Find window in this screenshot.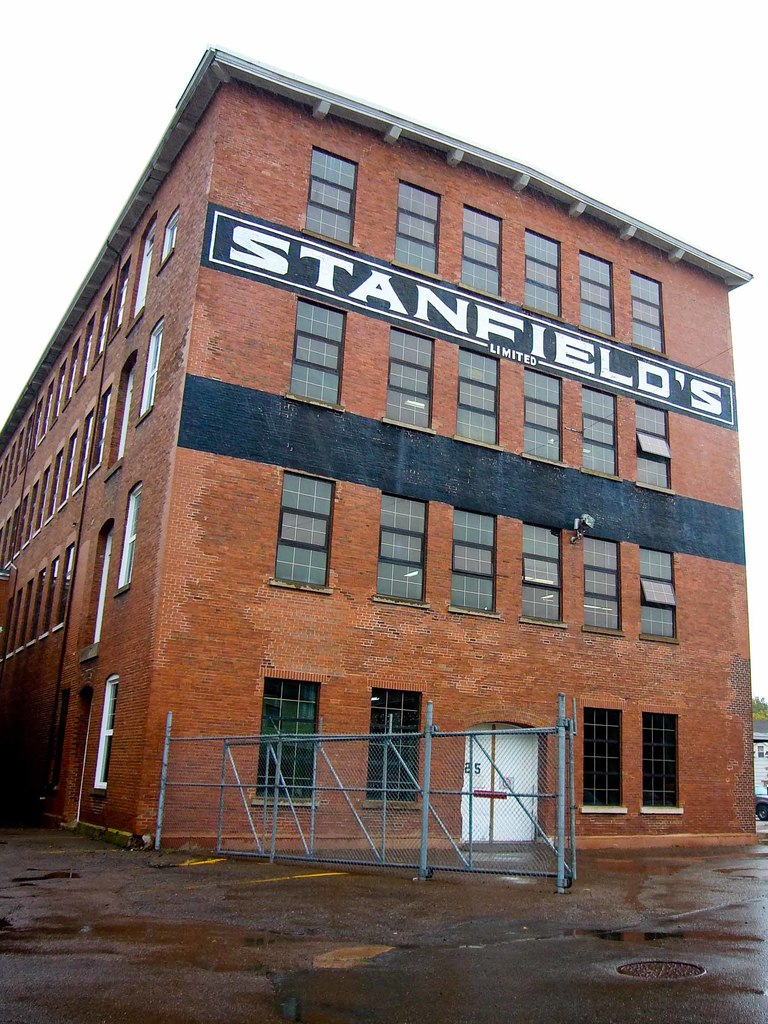
The bounding box for window is bbox(584, 531, 625, 636).
